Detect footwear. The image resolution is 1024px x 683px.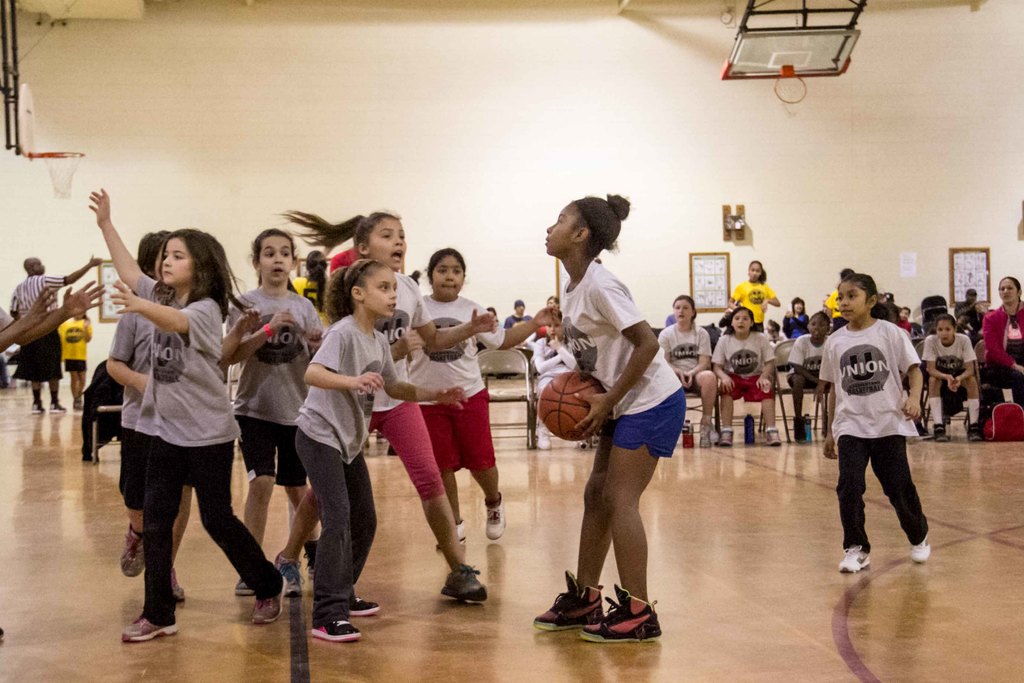
crop(252, 575, 286, 626).
